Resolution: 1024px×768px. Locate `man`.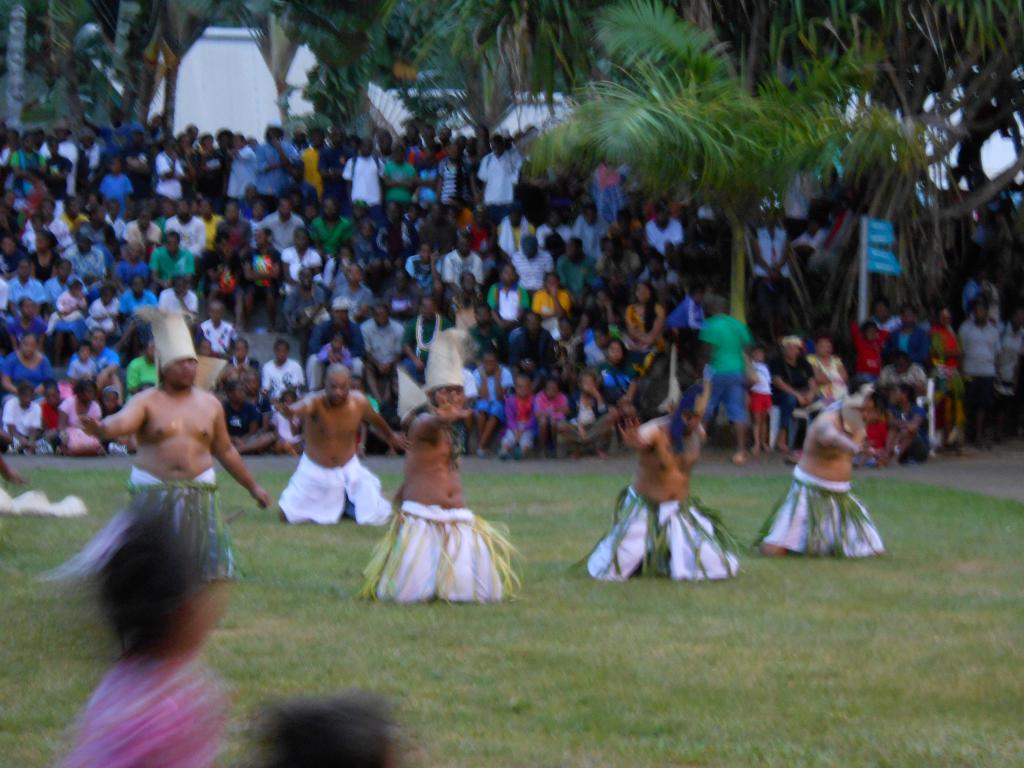
168/203/205/248.
